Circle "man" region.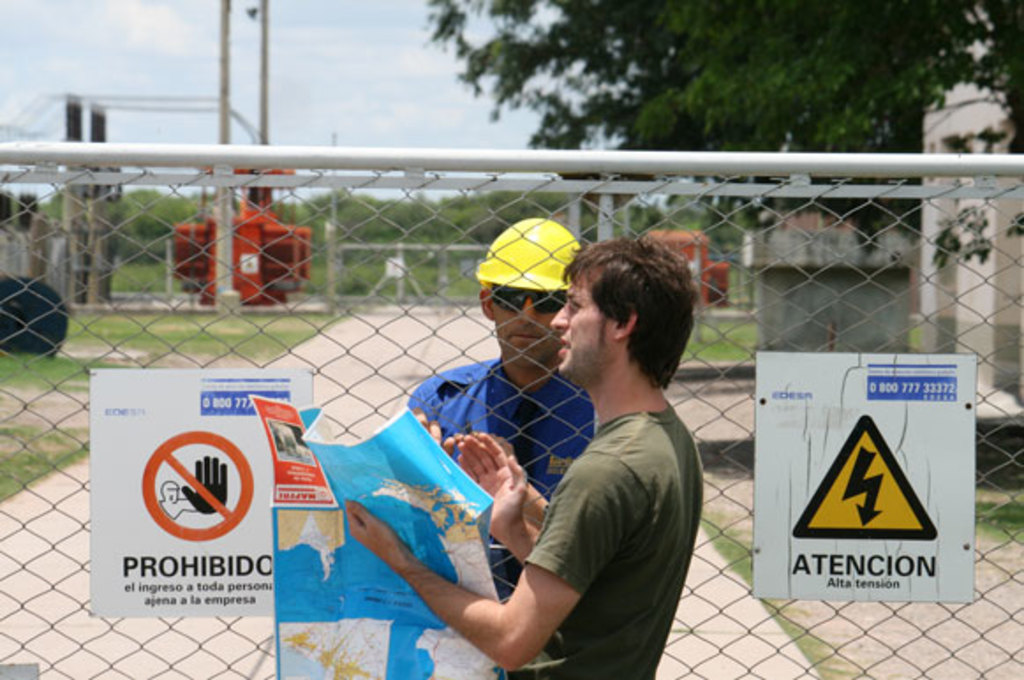
Region: bbox=(405, 215, 592, 610).
